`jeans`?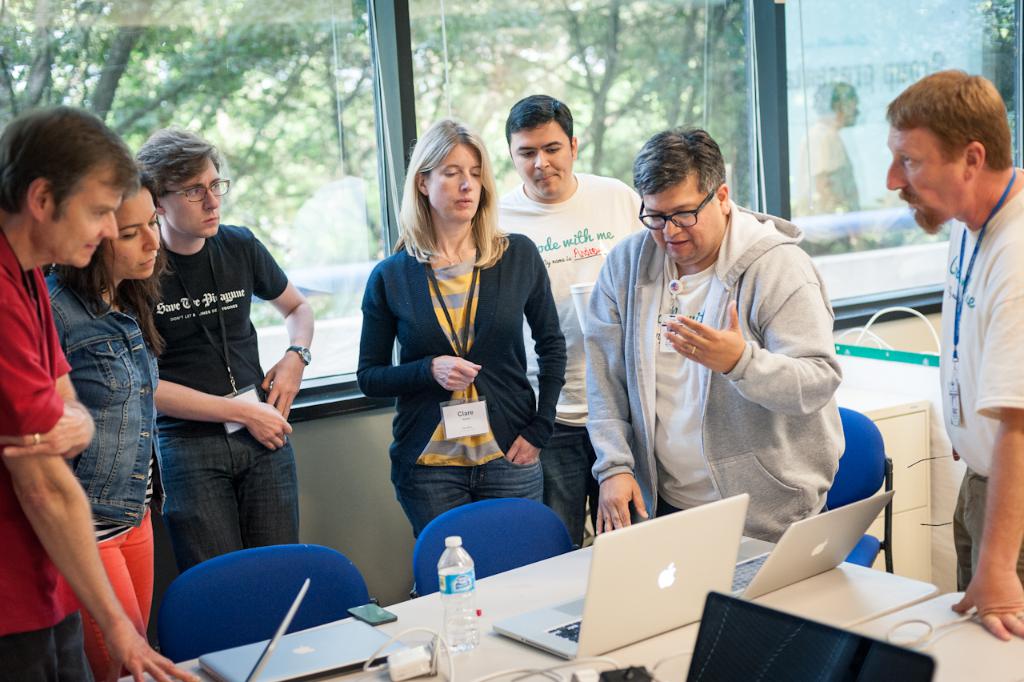
box=[0, 610, 90, 681]
